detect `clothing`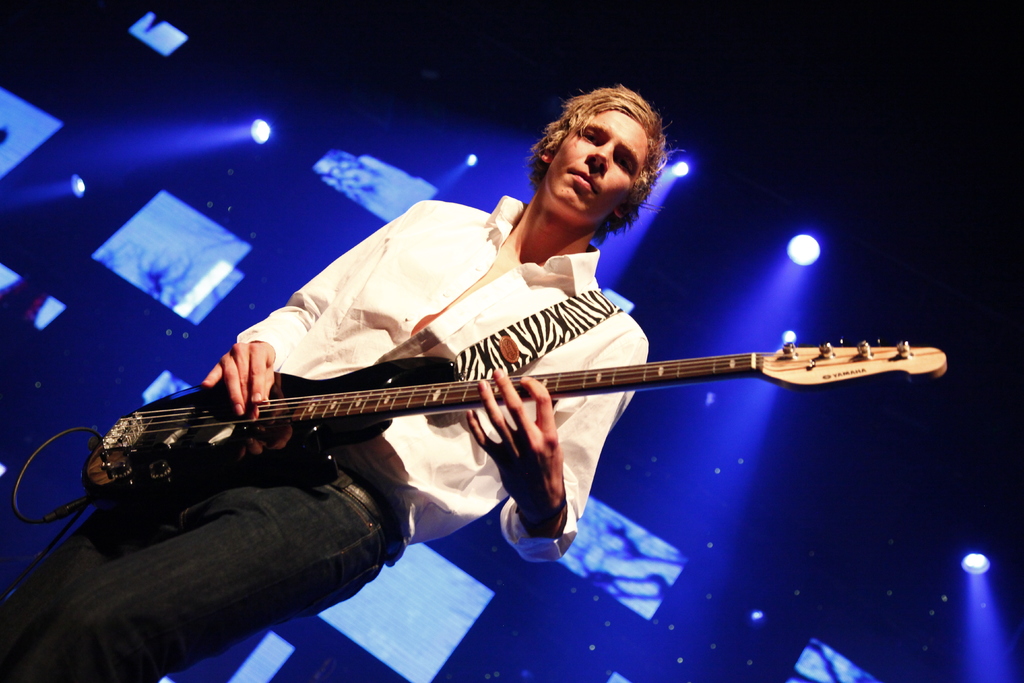
{"left": 0, "top": 373, "right": 397, "bottom": 682}
